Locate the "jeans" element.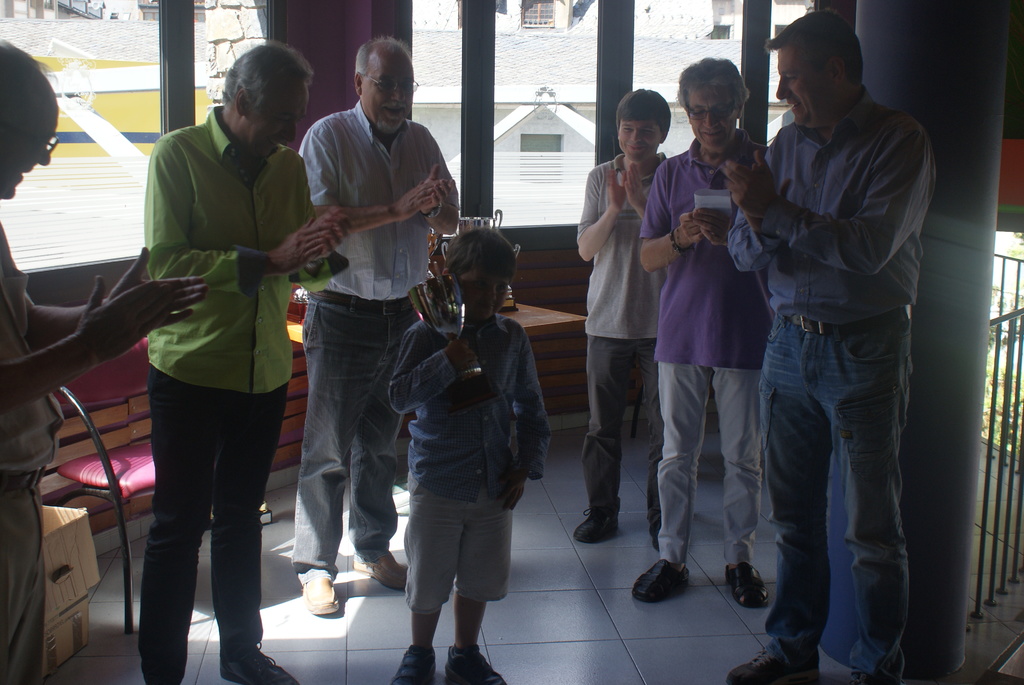
Element bbox: {"x1": 752, "y1": 311, "x2": 920, "y2": 673}.
